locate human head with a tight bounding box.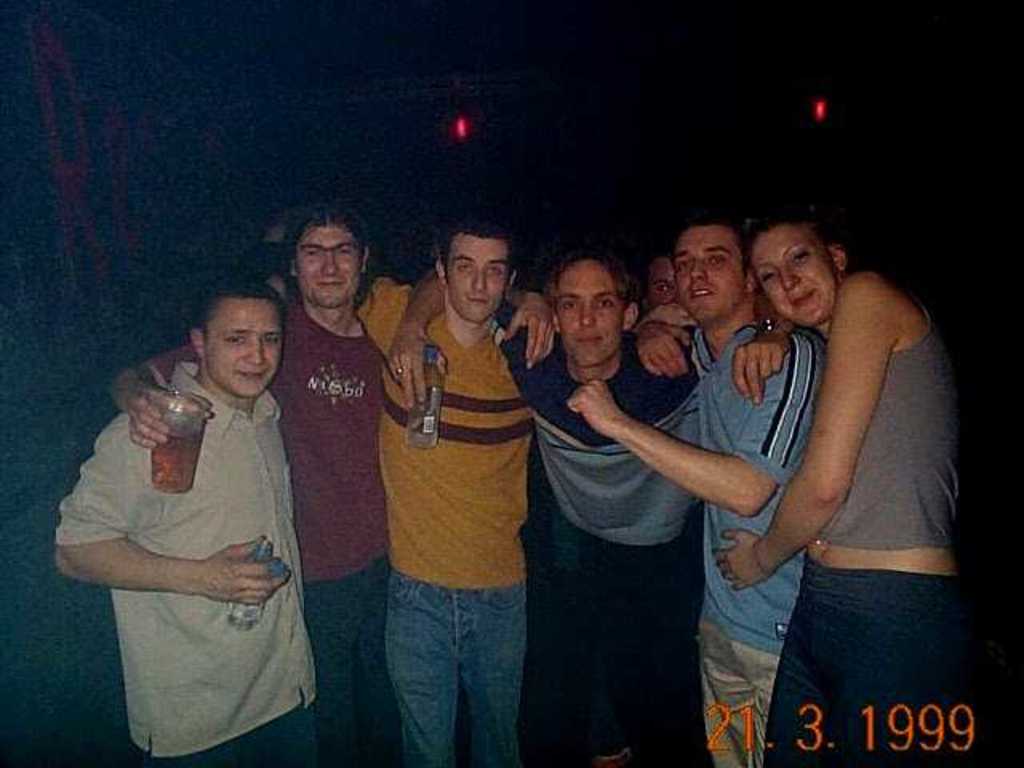
<box>547,250,642,362</box>.
